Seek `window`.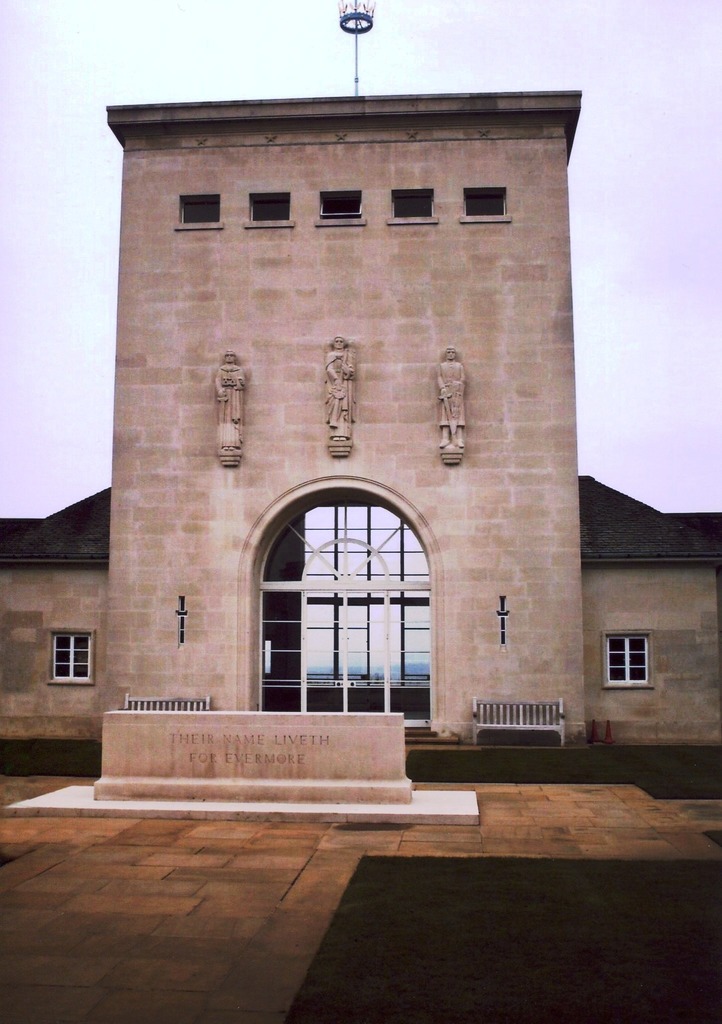
crop(392, 192, 442, 221).
